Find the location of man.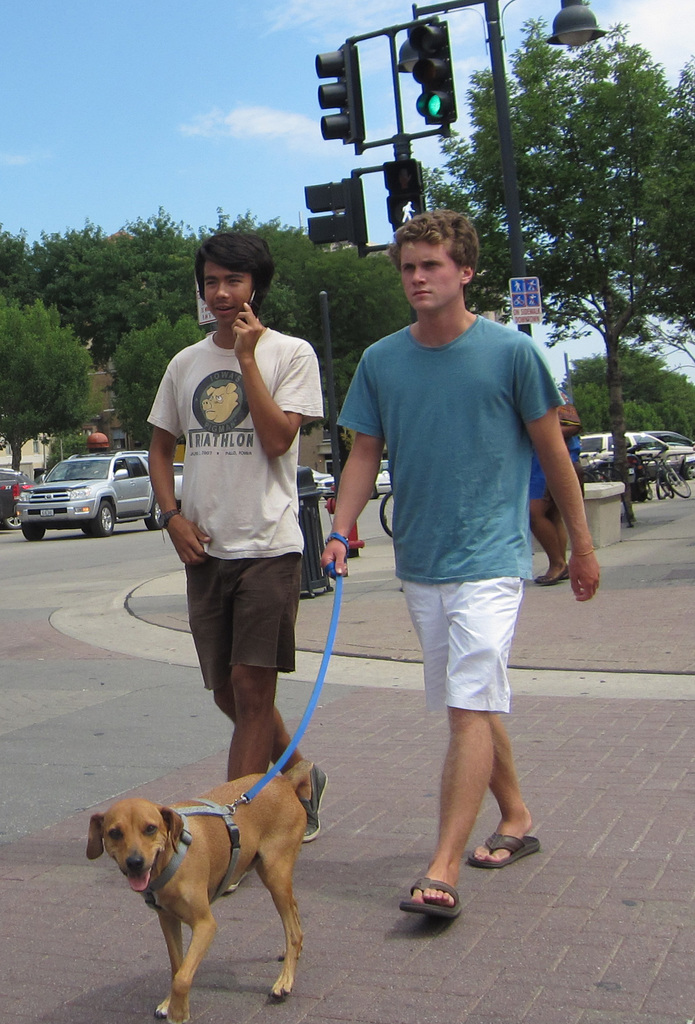
Location: (149, 230, 323, 893).
